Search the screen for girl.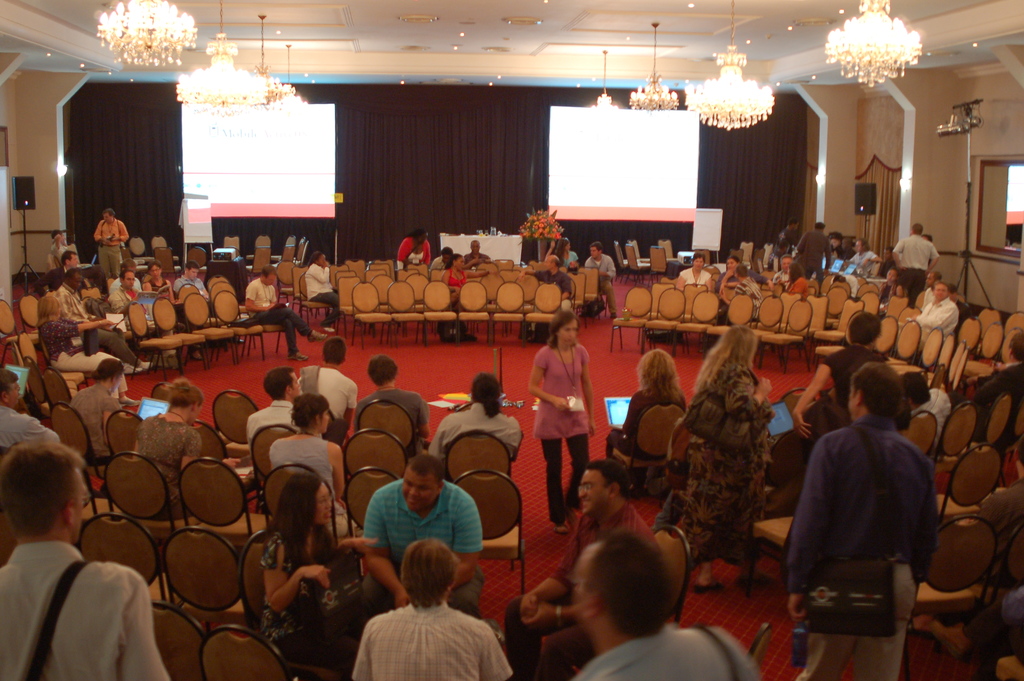
Found at BBox(546, 237, 577, 267).
